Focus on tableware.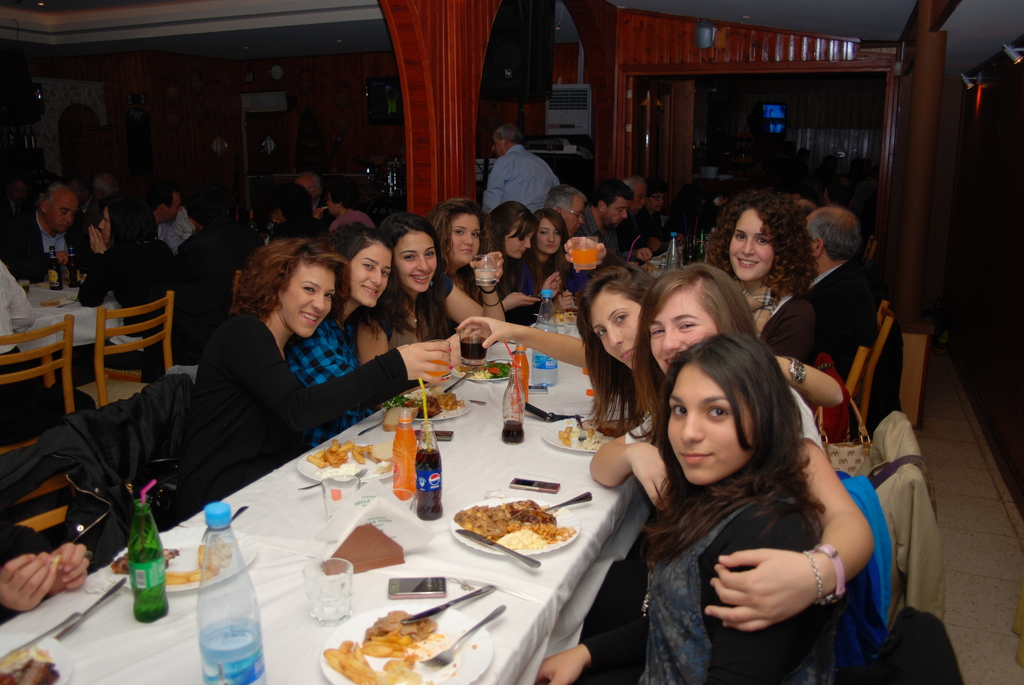
Focused at x1=0 y1=611 x2=80 y2=669.
